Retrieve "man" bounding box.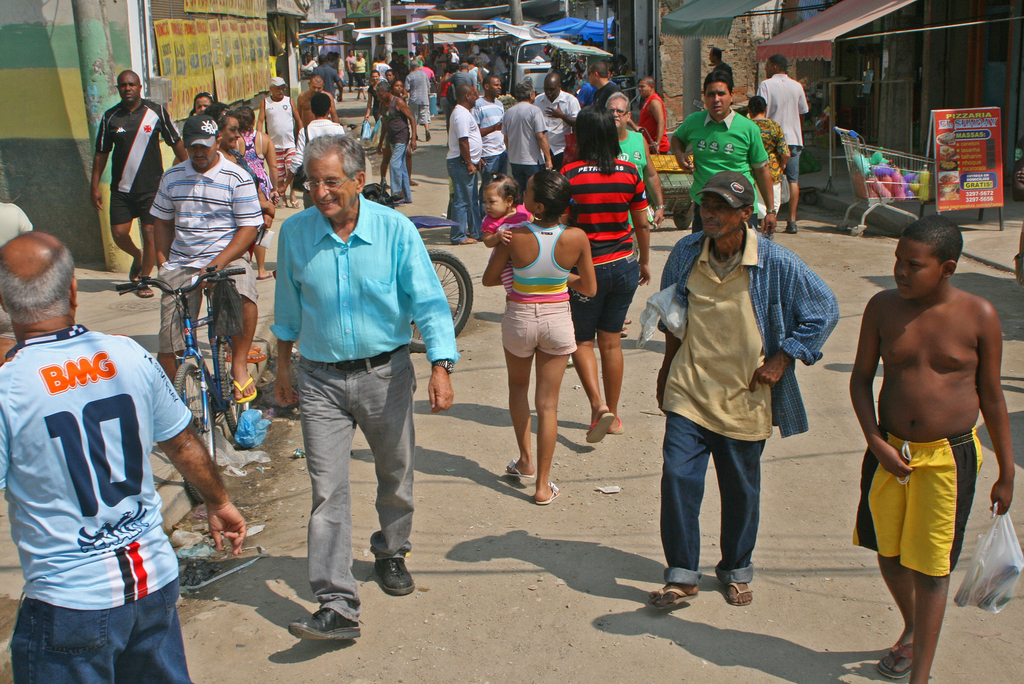
Bounding box: left=502, top=78, right=552, bottom=199.
